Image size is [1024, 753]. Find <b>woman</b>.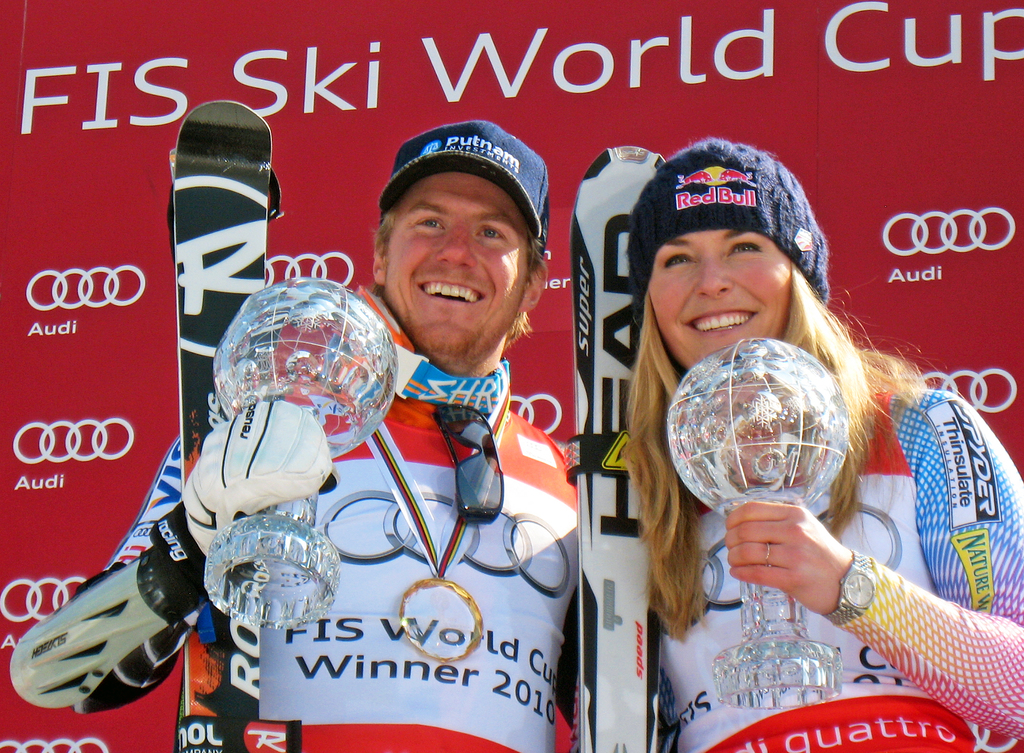
621/137/1023/752.
